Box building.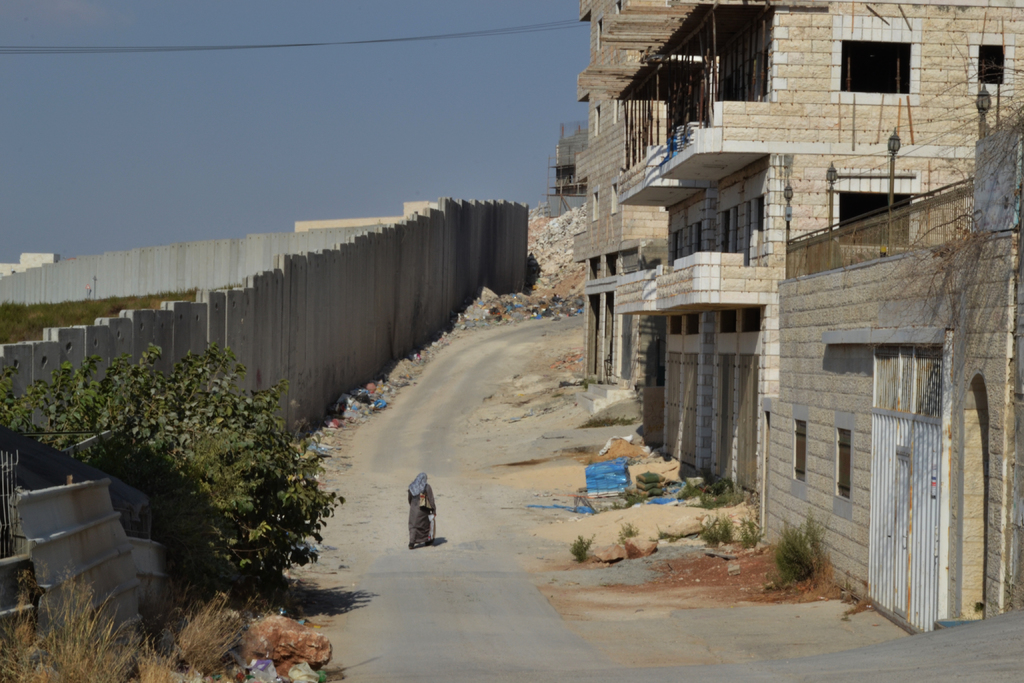
609:0:1023:503.
